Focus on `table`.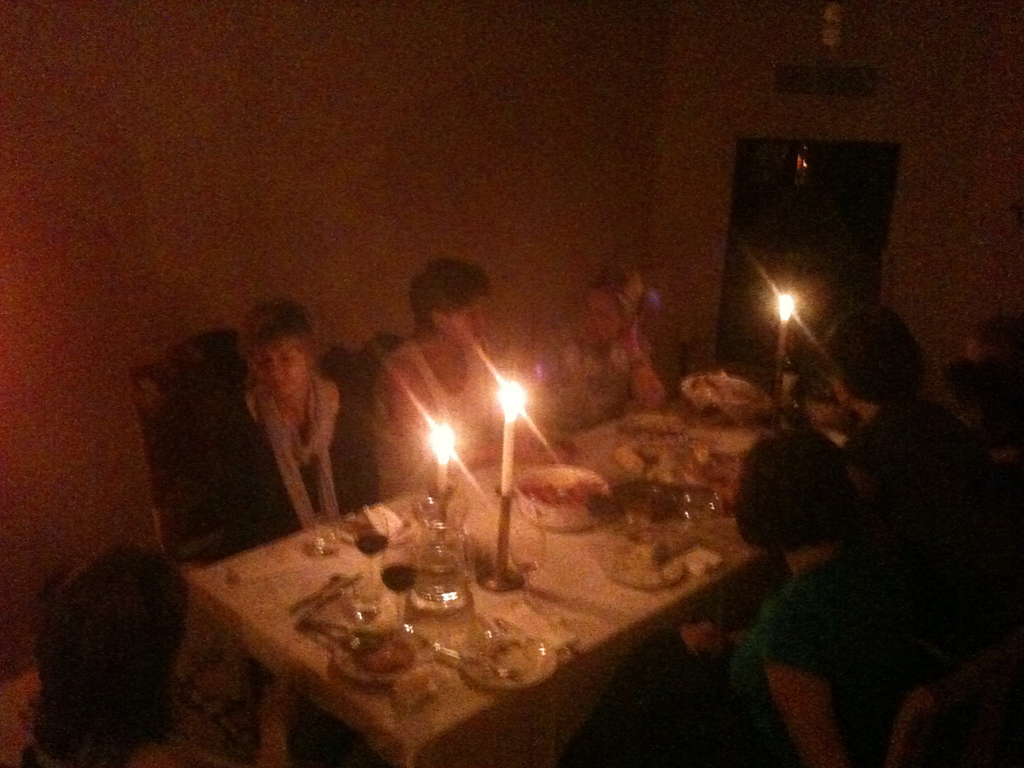
Focused at 173/390/877/767.
